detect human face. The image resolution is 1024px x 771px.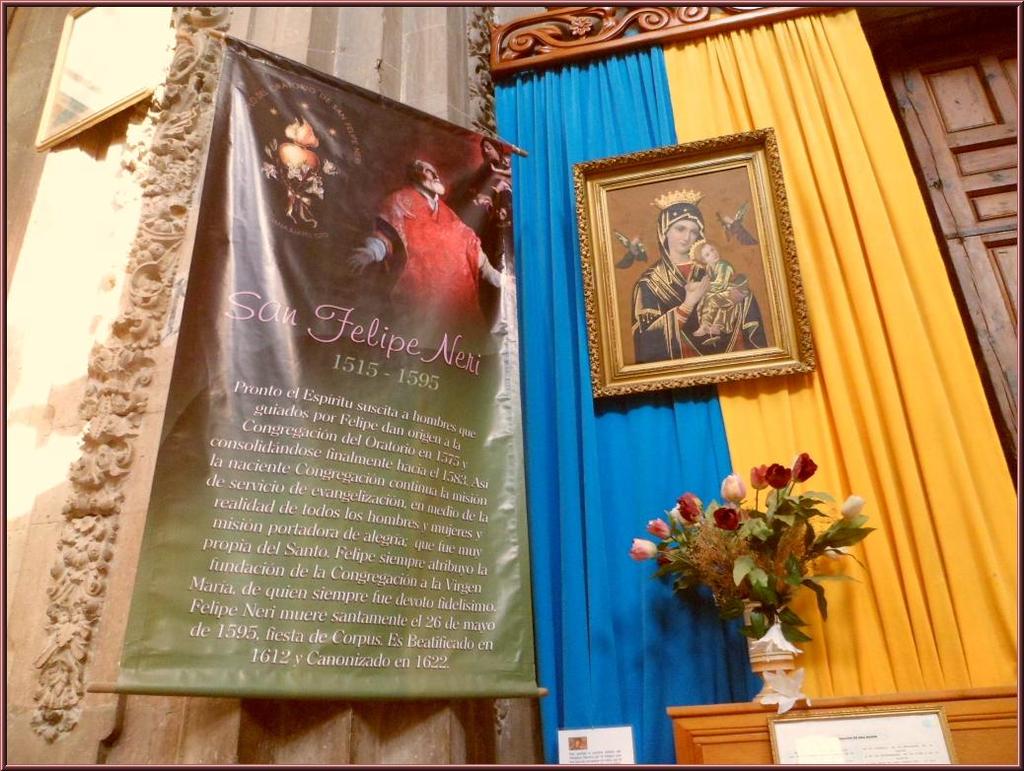
417 157 443 191.
